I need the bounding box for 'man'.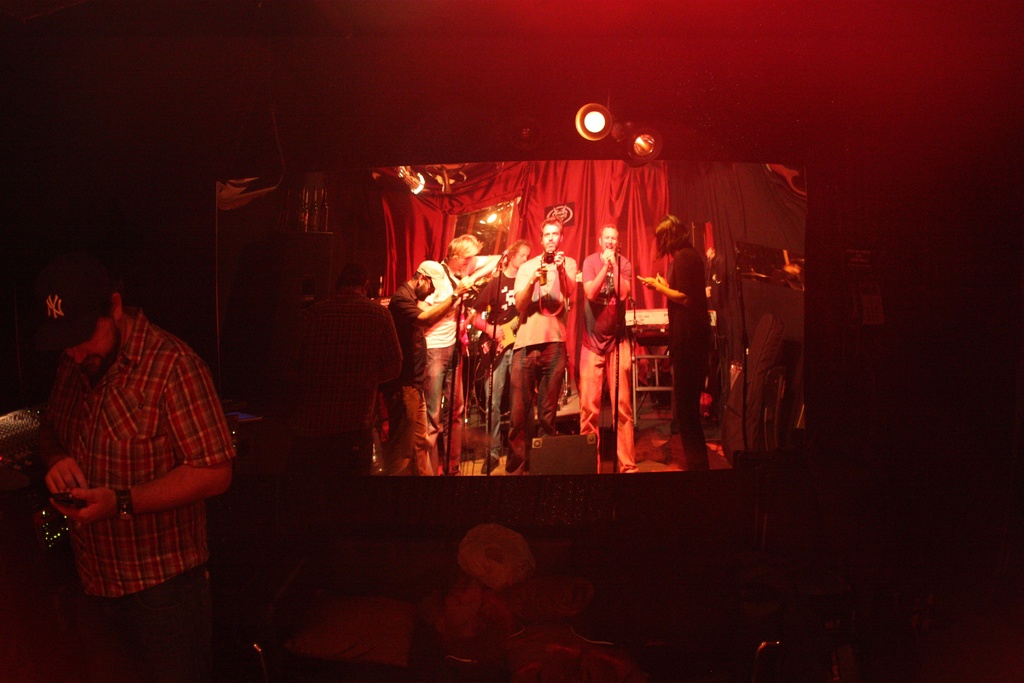
Here it is: locate(40, 251, 244, 644).
